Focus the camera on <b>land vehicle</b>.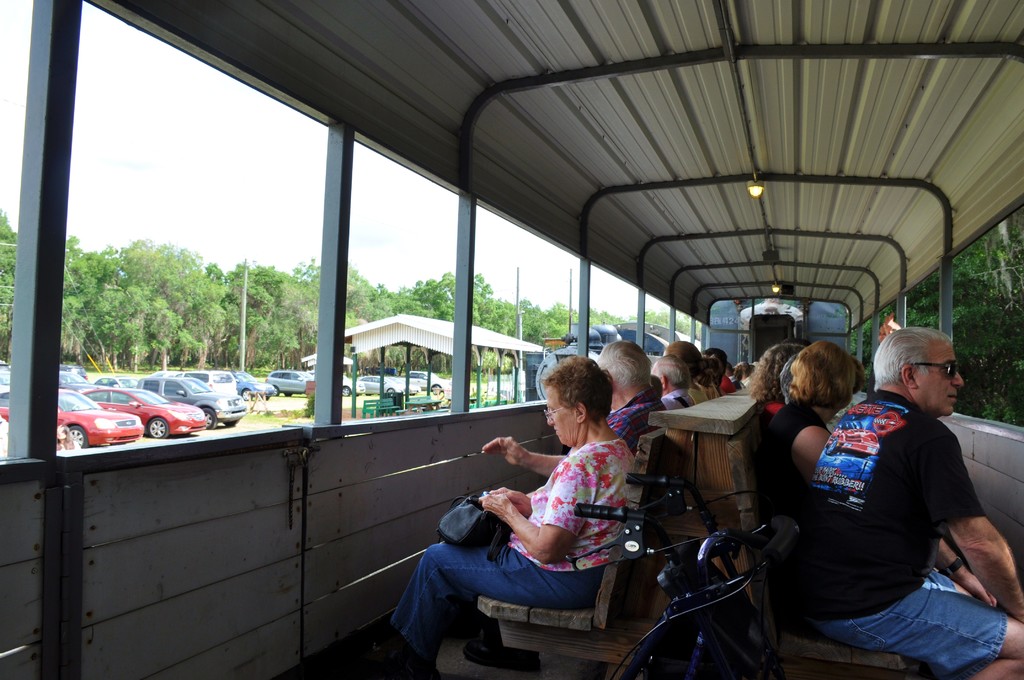
Focus region: <bbox>262, 369, 312, 396</bbox>.
